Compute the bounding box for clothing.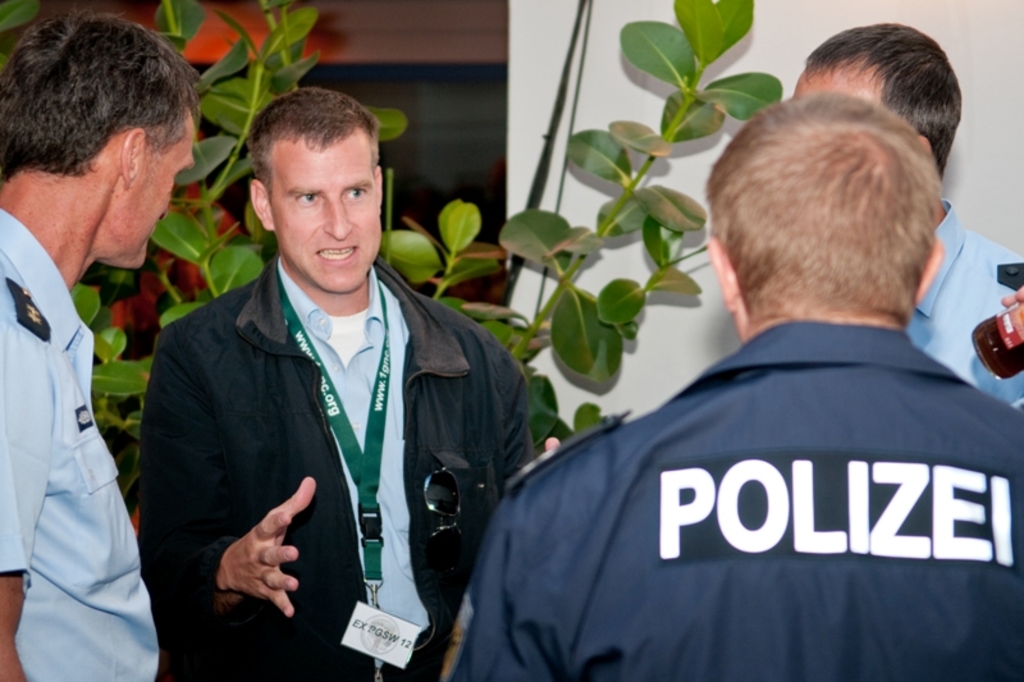
<region>914, 202, 1023, 418</region>.
